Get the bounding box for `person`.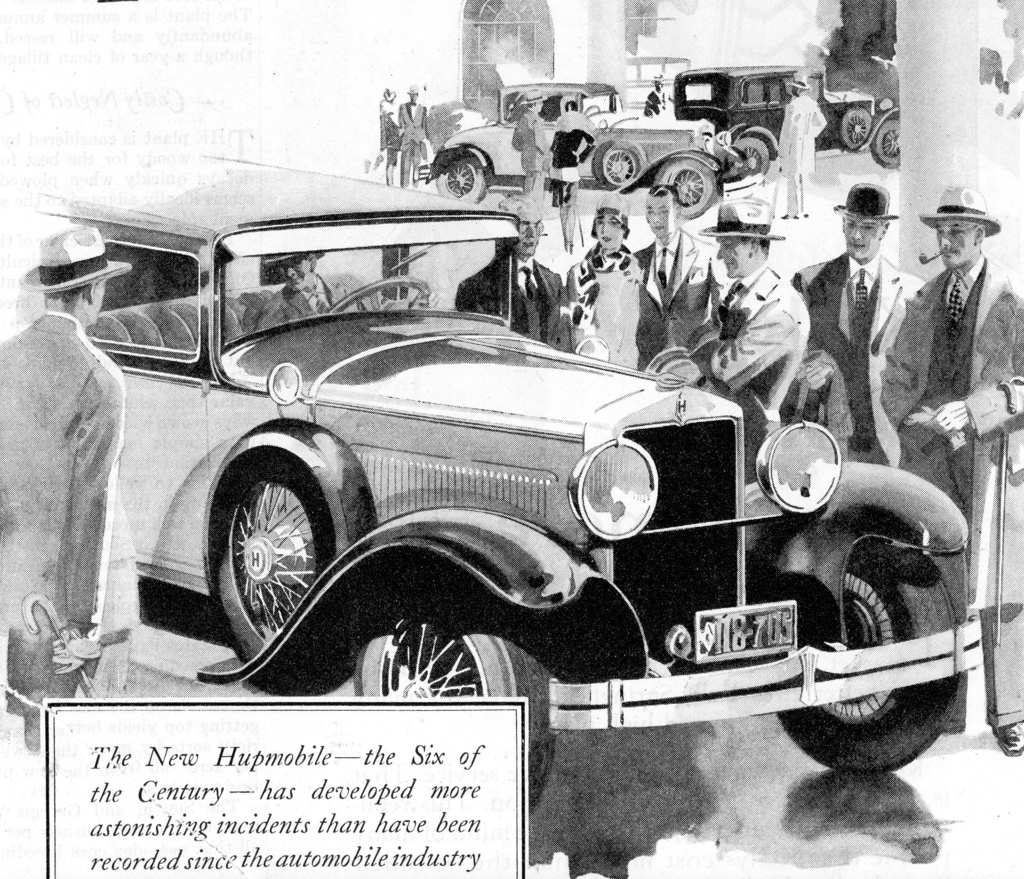
<bbox>448, 193, 559, 344</bbox>.
